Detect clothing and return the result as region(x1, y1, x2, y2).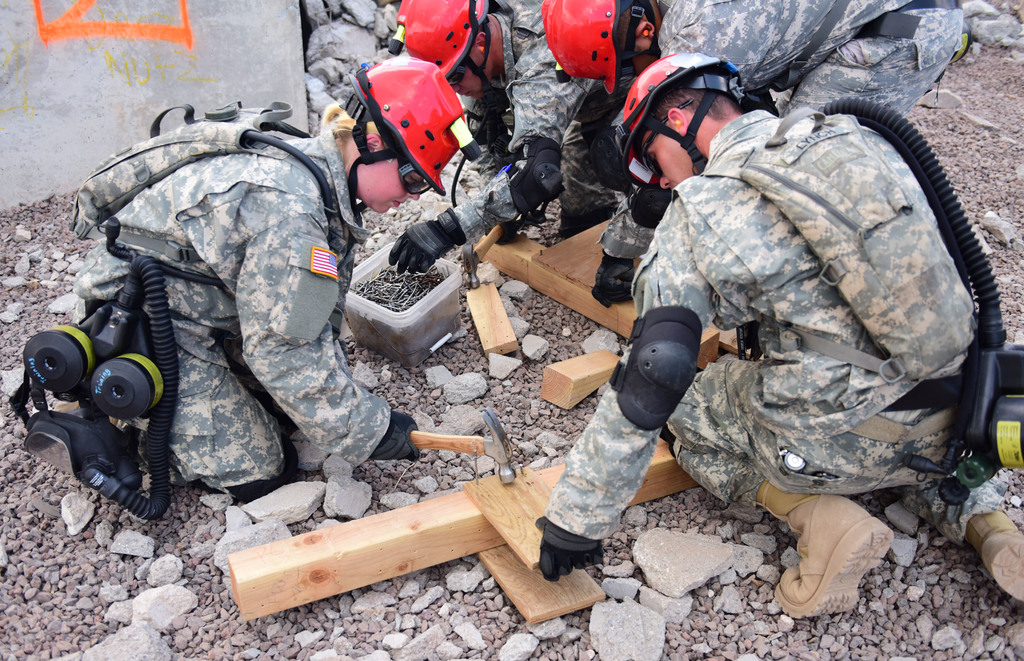
region(617, 92, 1001, 545).
